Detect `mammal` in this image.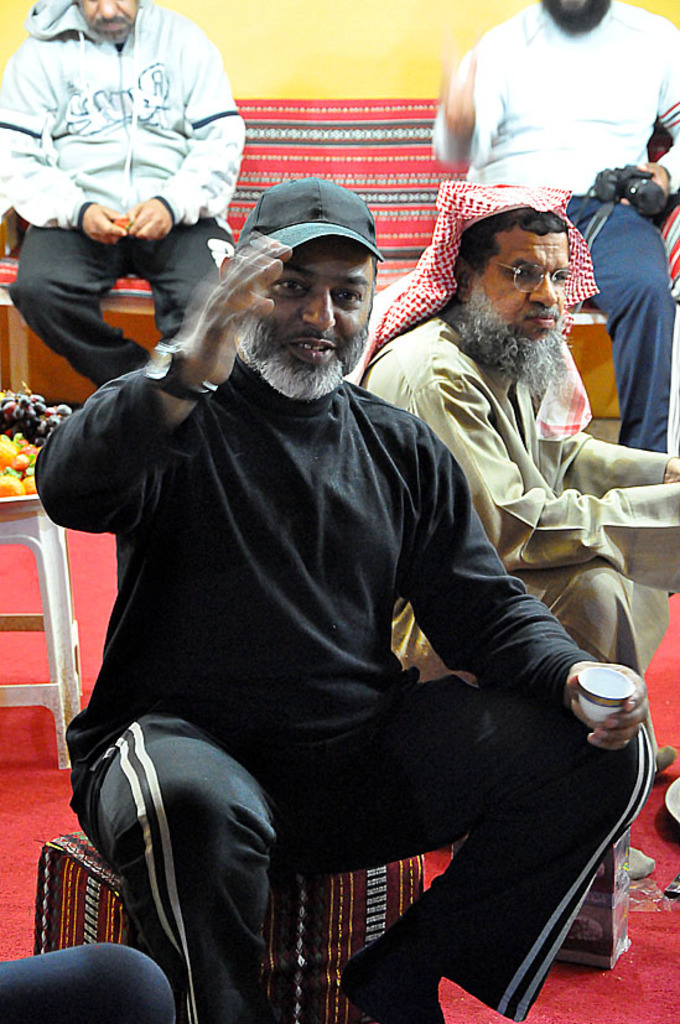
Detection: rect(349, 176, 679, 877).
